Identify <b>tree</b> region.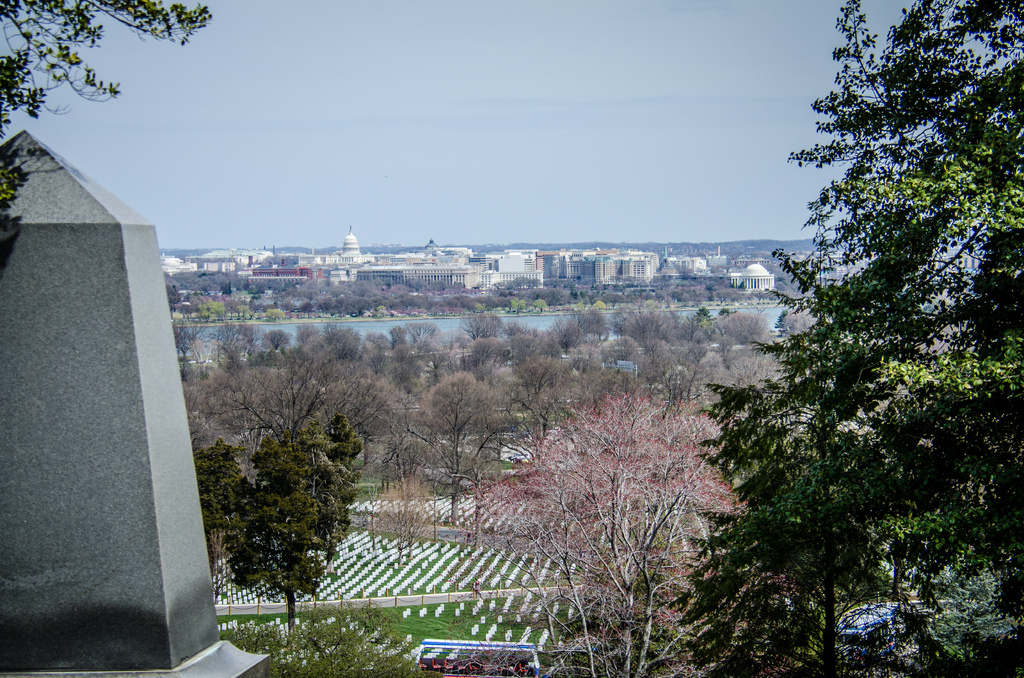
Region: (603, 291, 684, 359).
